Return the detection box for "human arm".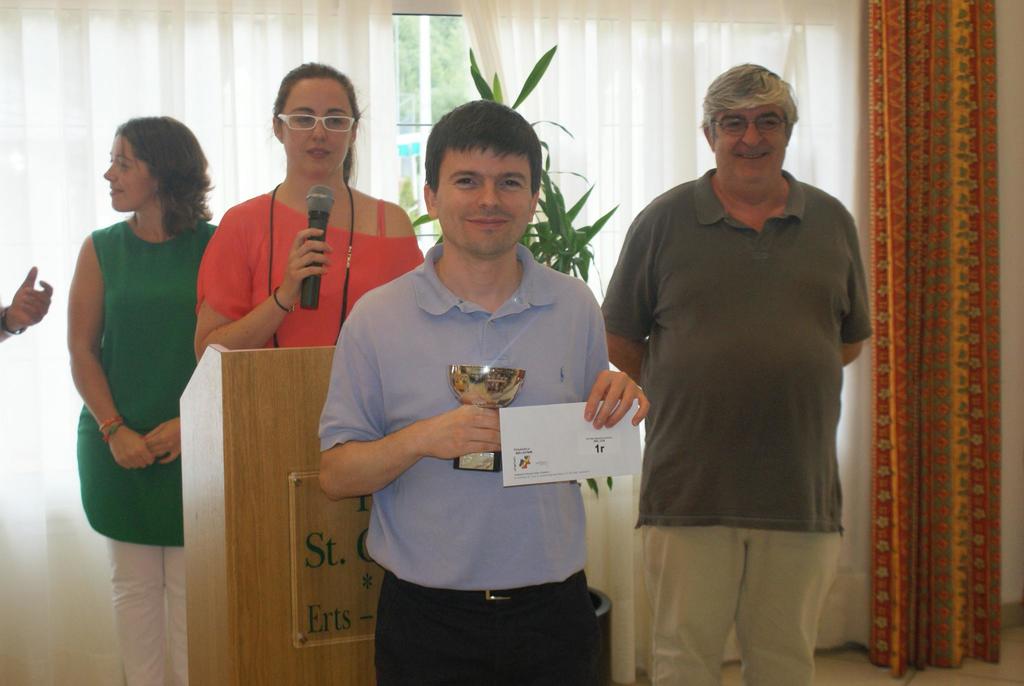
842:247:872:364.
